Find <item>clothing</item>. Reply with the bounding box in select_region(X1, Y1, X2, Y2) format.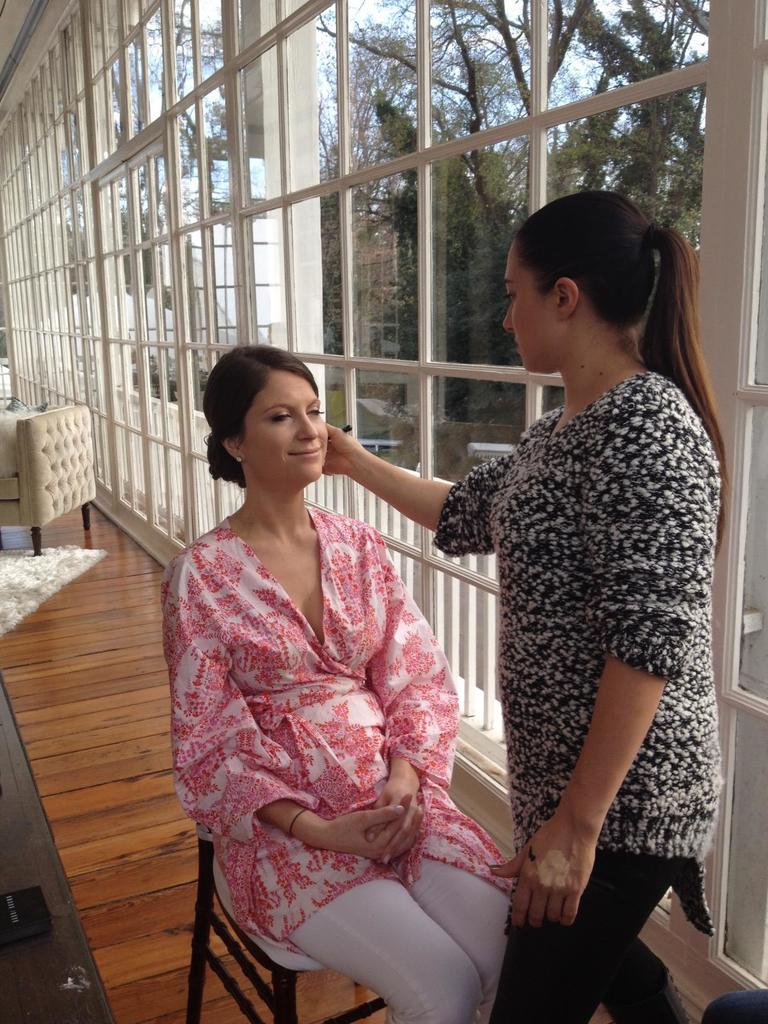
select_region(431, 374, 718, 1023).
